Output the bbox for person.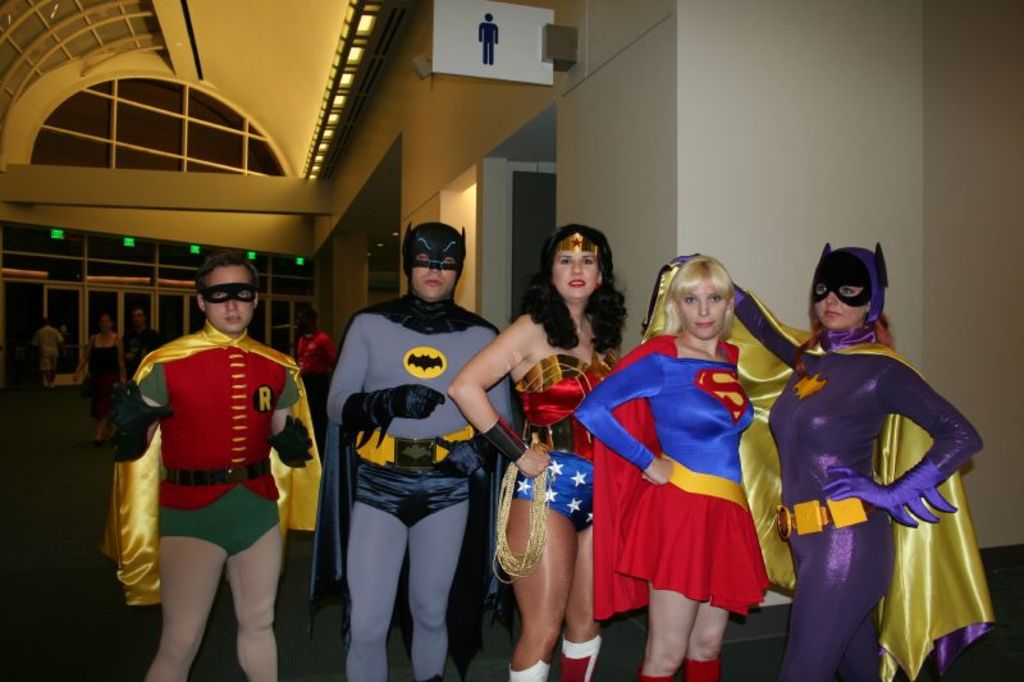
detection(90, 252, 324, 681).
